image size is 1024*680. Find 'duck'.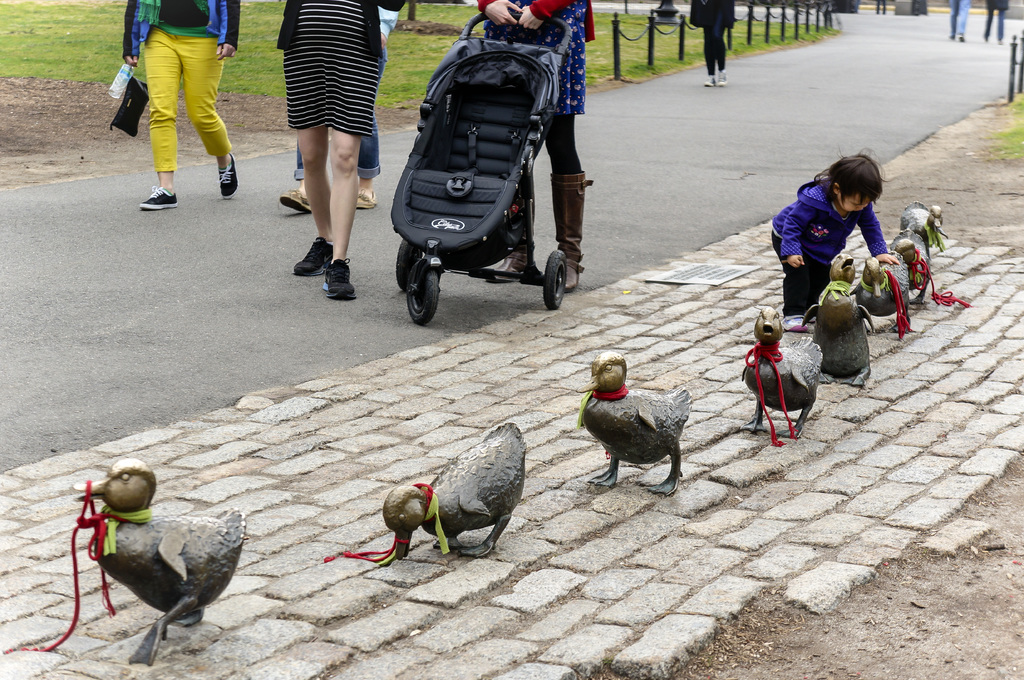
detection(559, 351, 694, 496).
